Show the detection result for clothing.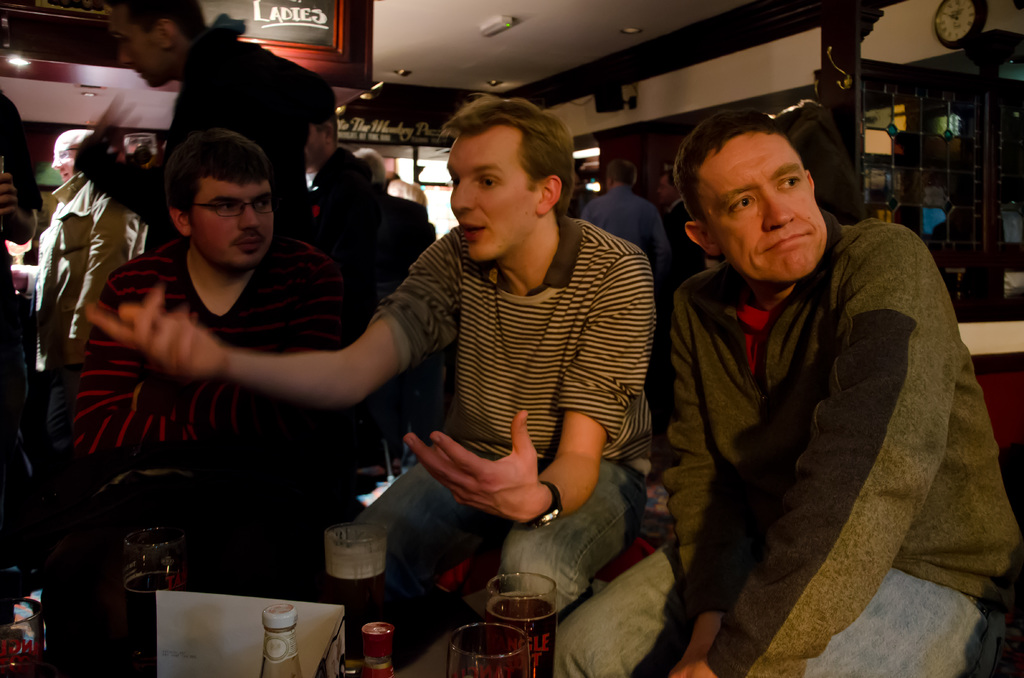
left=577, top=181, right=665, bottom=264.
